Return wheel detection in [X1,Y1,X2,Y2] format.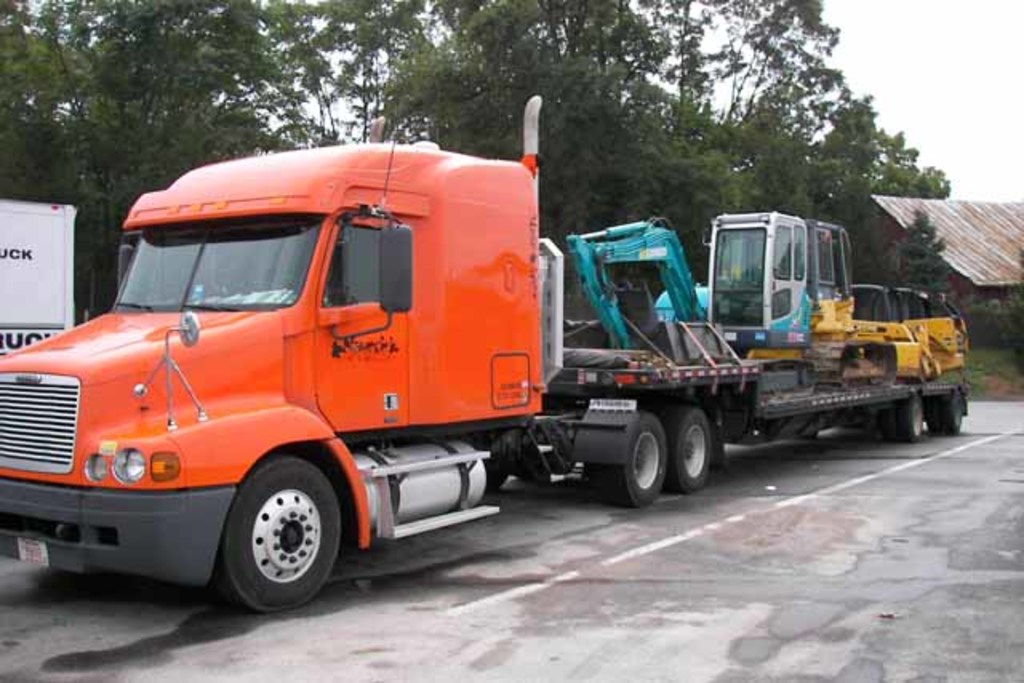
[595,456,627,507].
